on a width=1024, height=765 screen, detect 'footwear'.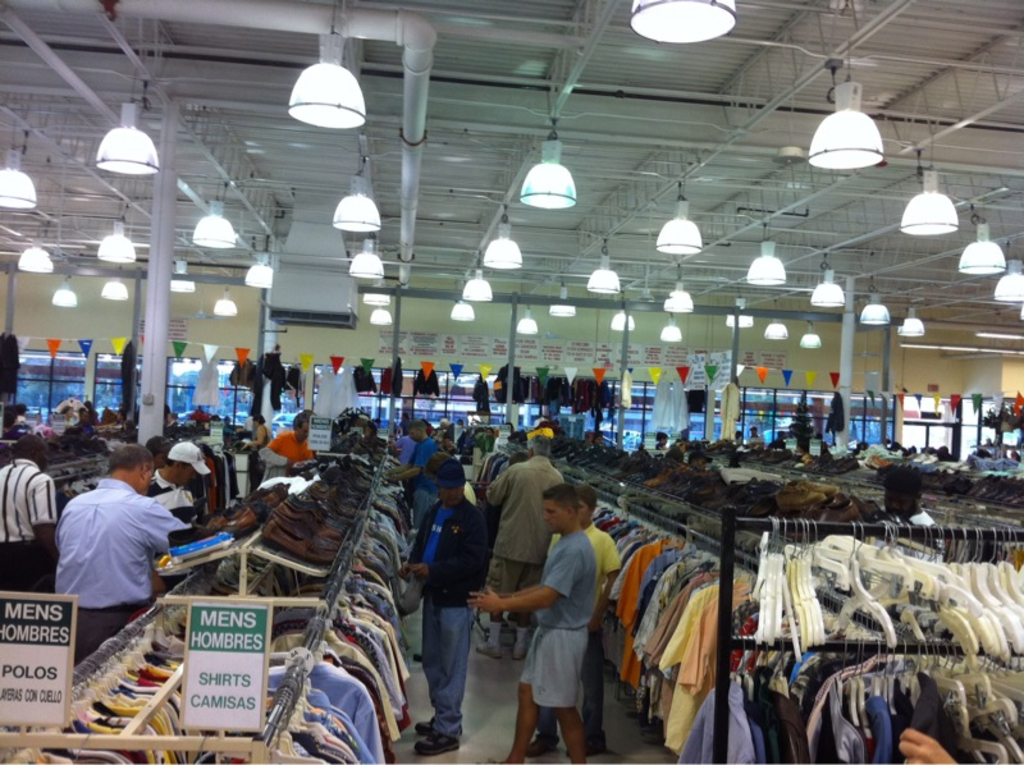
[left=577, top=730, right=608, bottom=751].
